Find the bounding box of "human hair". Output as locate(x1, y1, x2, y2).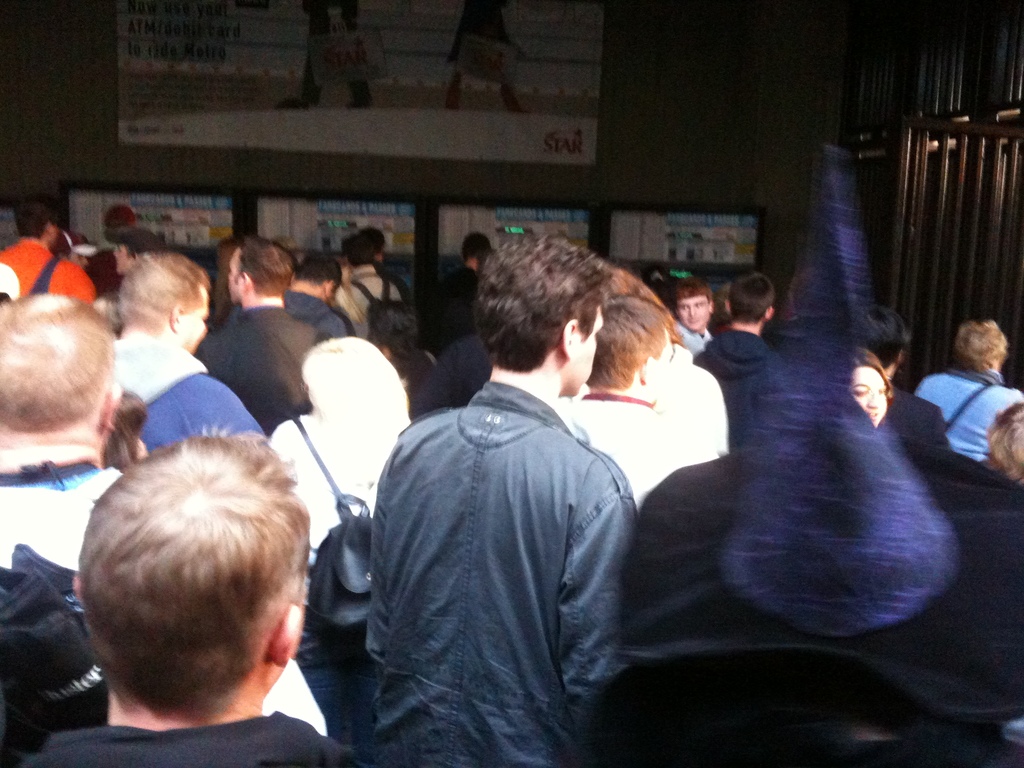
locate(12, 199, 54, 243).
